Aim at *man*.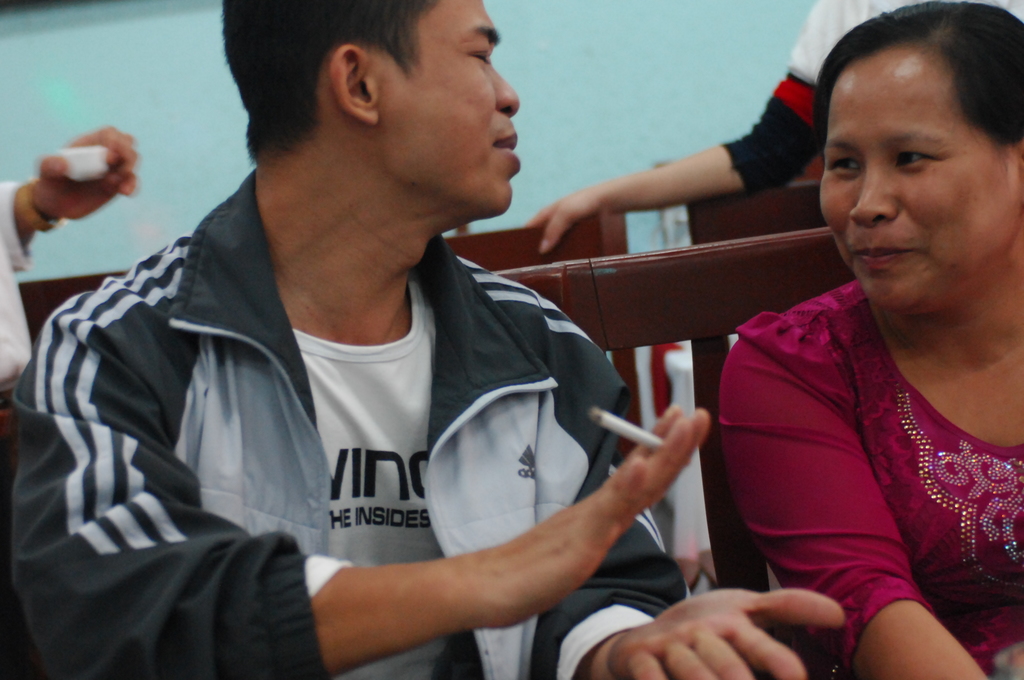
Aimed at region(0, 0, 849, 679).
